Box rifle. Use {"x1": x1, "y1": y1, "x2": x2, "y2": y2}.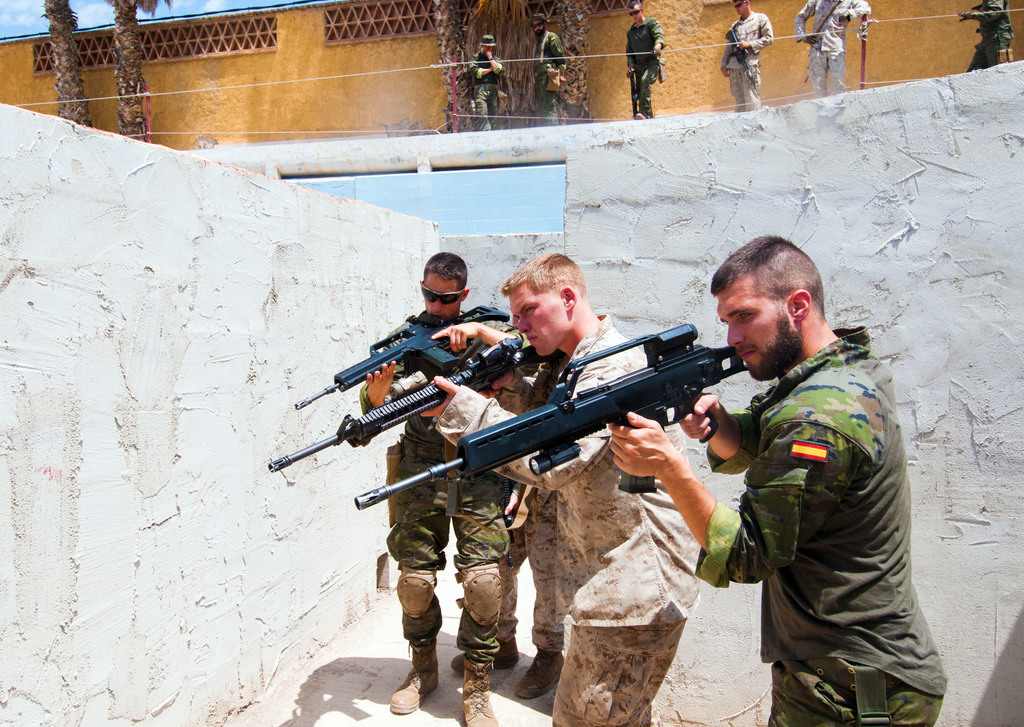
{"x1": 295, "y1": 305, "x2": 513, "y2": 411}.
